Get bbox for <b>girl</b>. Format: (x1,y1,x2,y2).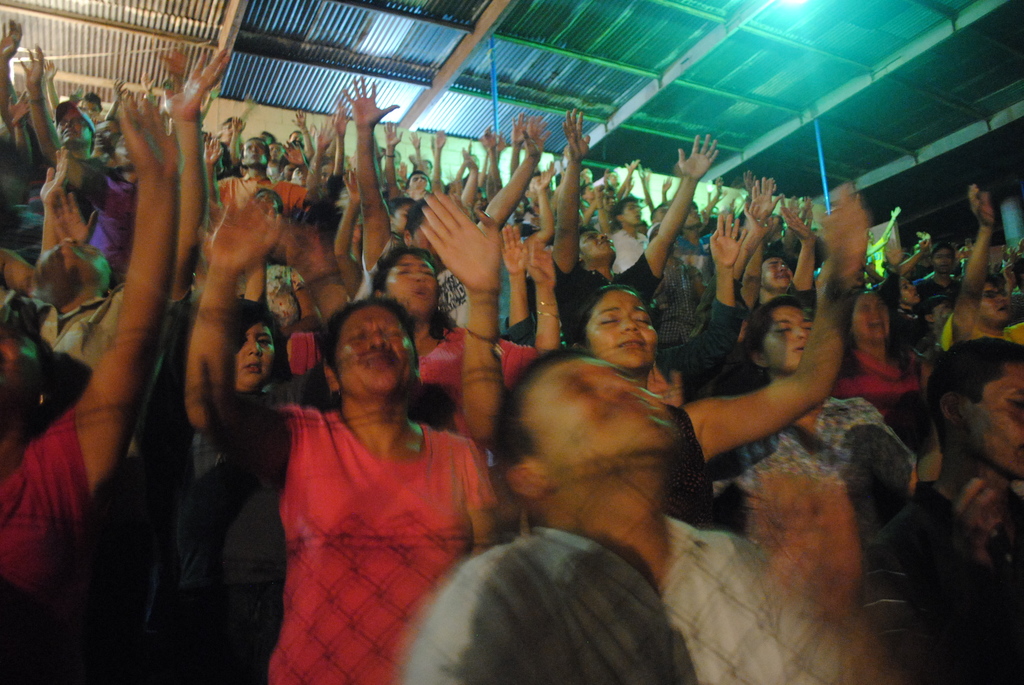
(419,188,870,522).
